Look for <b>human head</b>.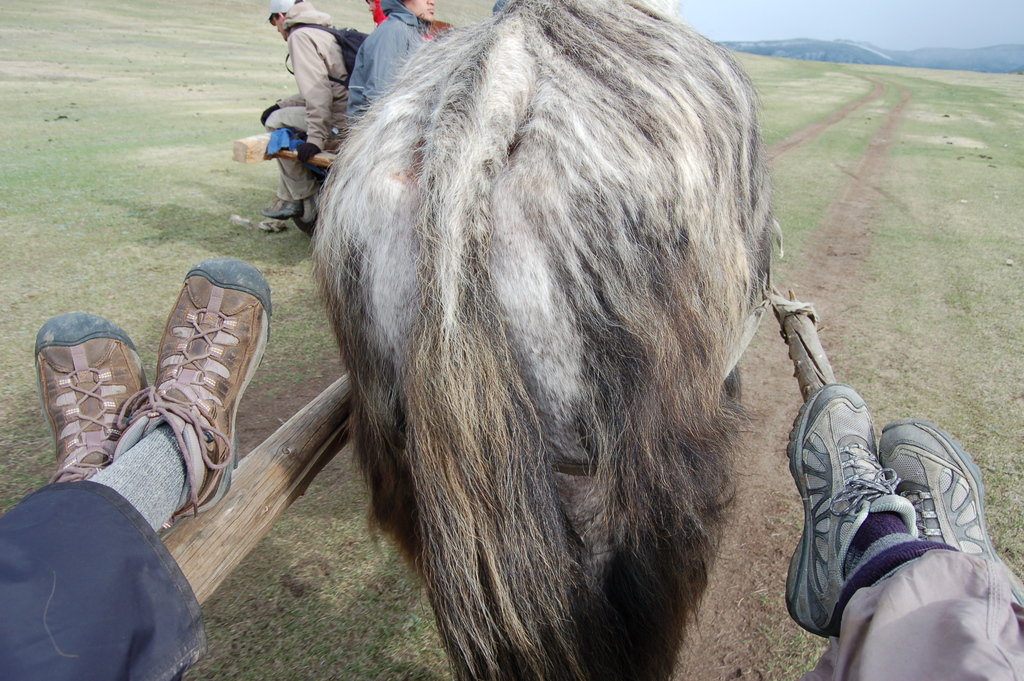
Found: <region>382, 0, 435, 19</region>.
